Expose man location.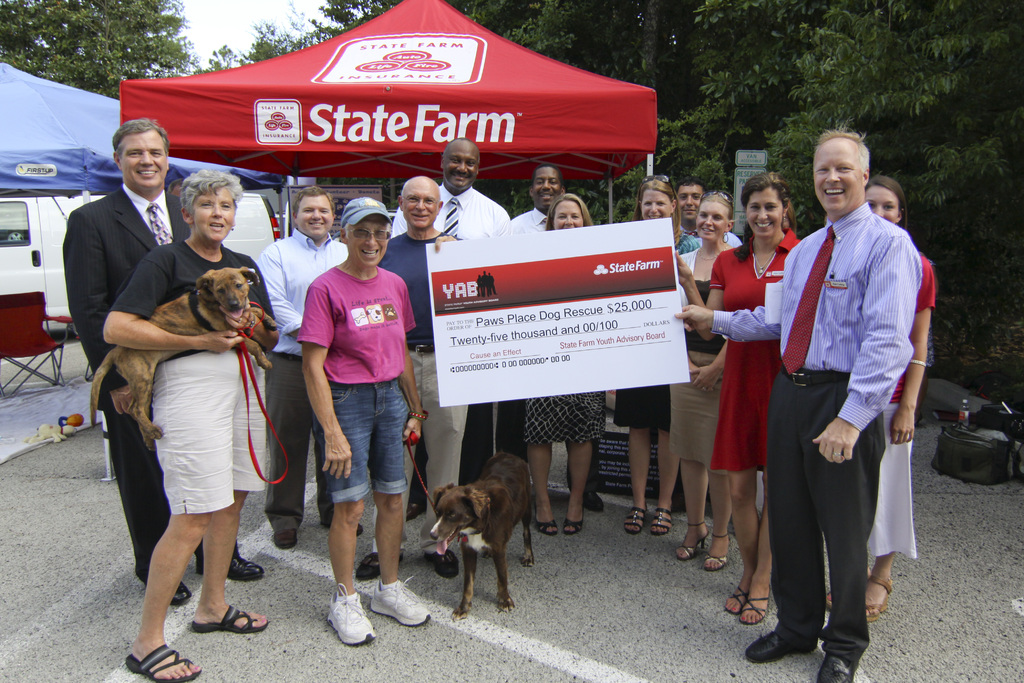
Exposed at (262, 187, 369, 549).
